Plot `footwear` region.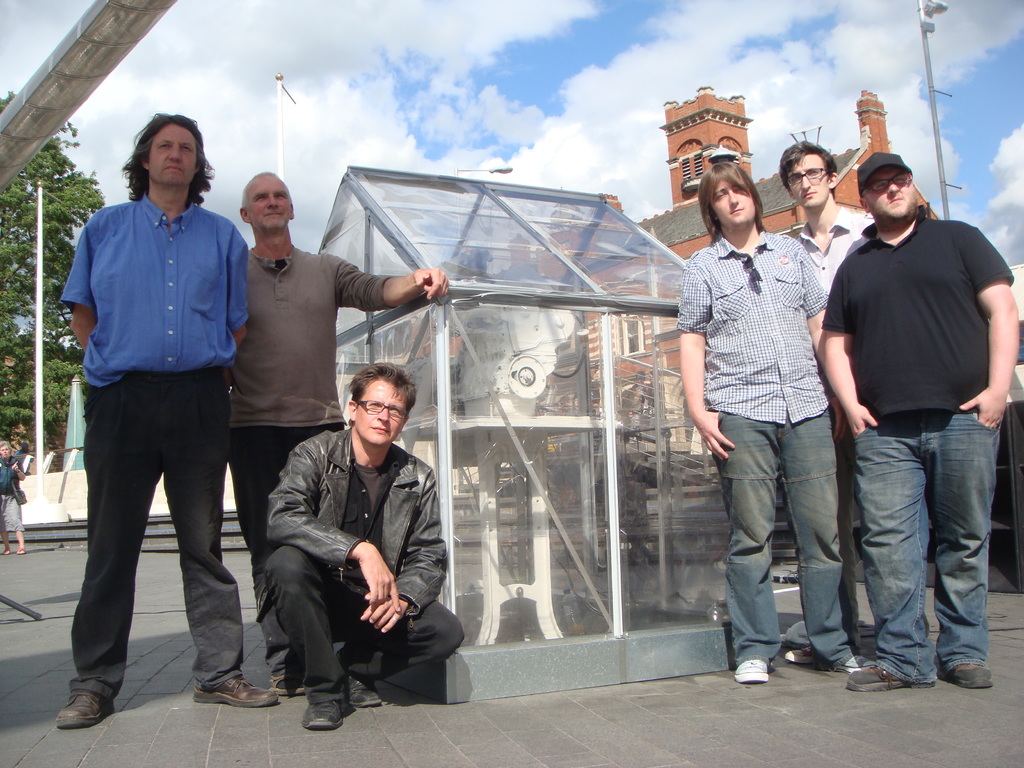
Plotted at <box>842,653,880,675</box>.
